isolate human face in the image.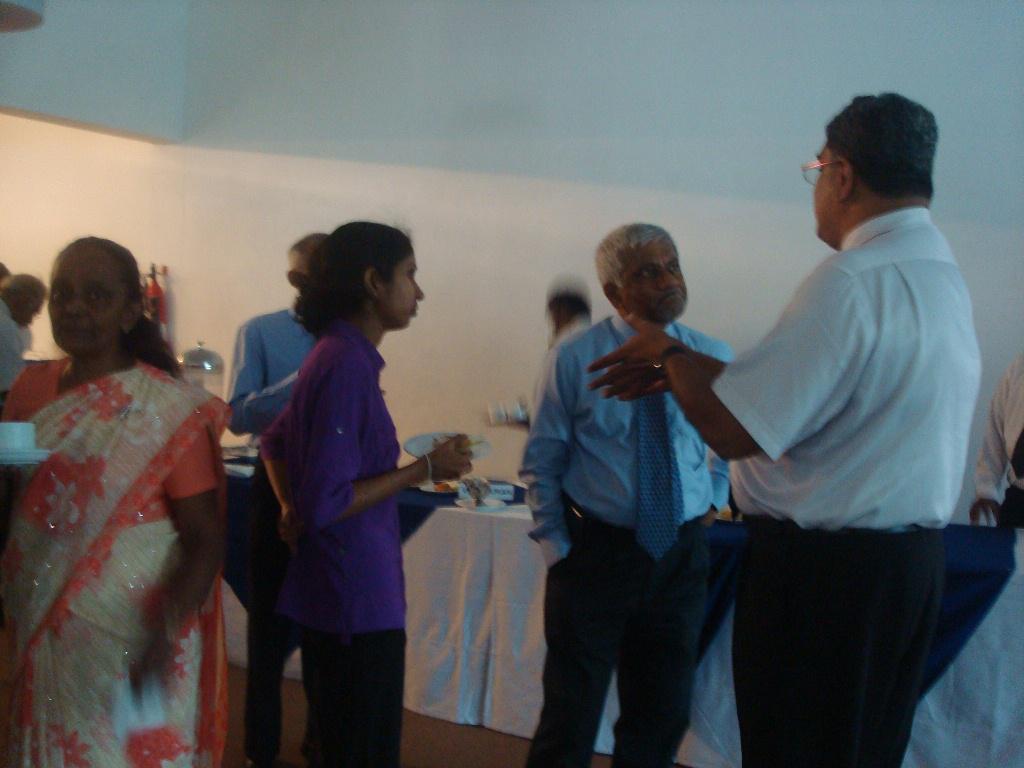
Isolated region: left=374, top=254, right=424, bottom=330.
